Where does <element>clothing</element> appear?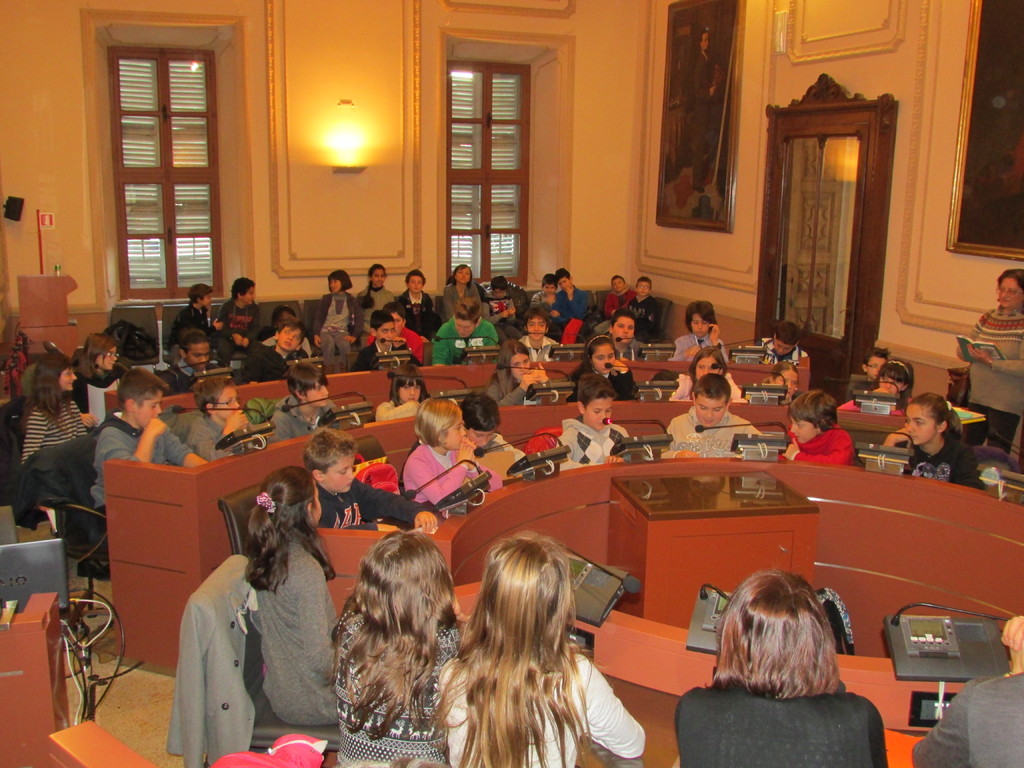
Appears at bbox=(163, 549, 263, 767).
